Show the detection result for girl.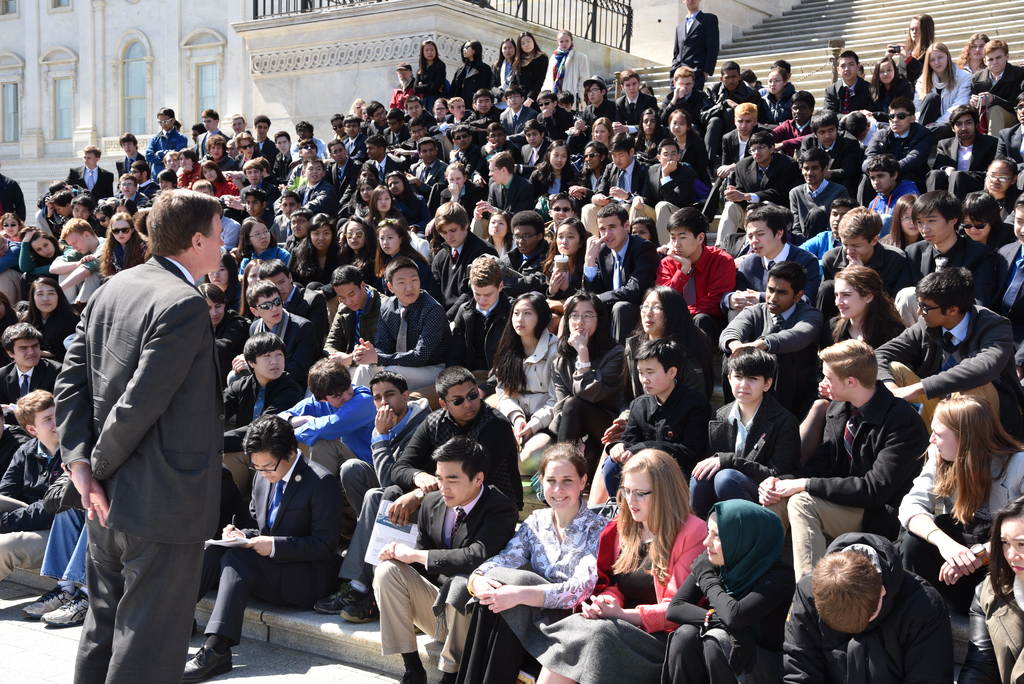
Rect(762, 67, 796, 124).
